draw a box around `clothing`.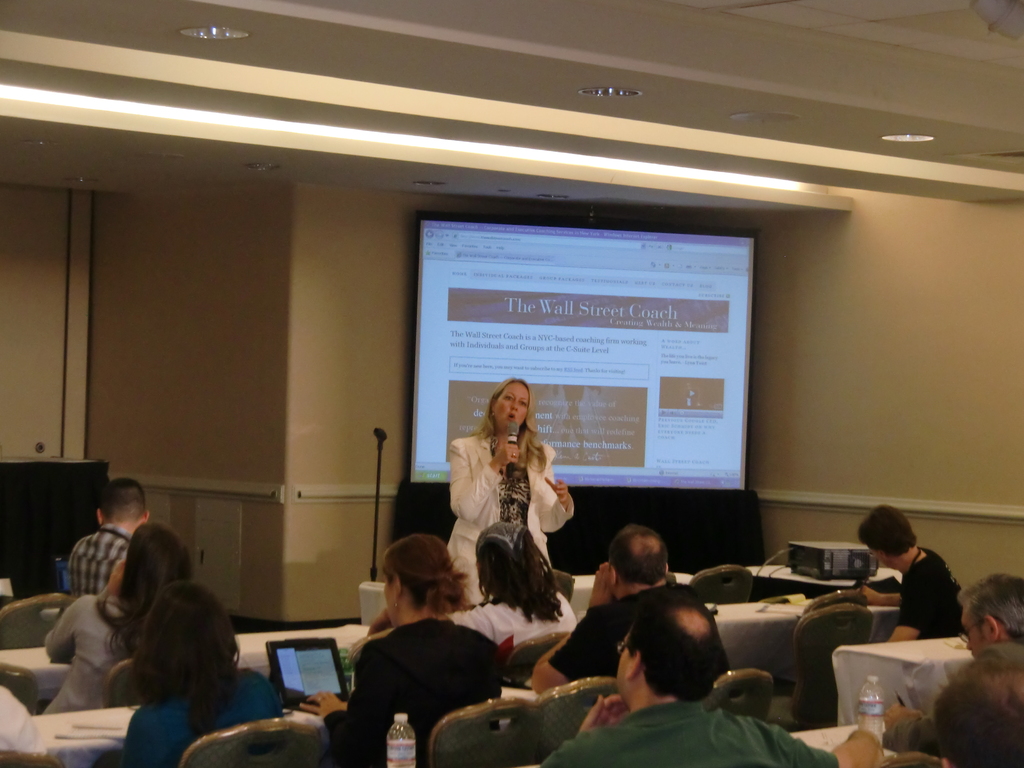
<region>447, 401, 577, 638</region>.
